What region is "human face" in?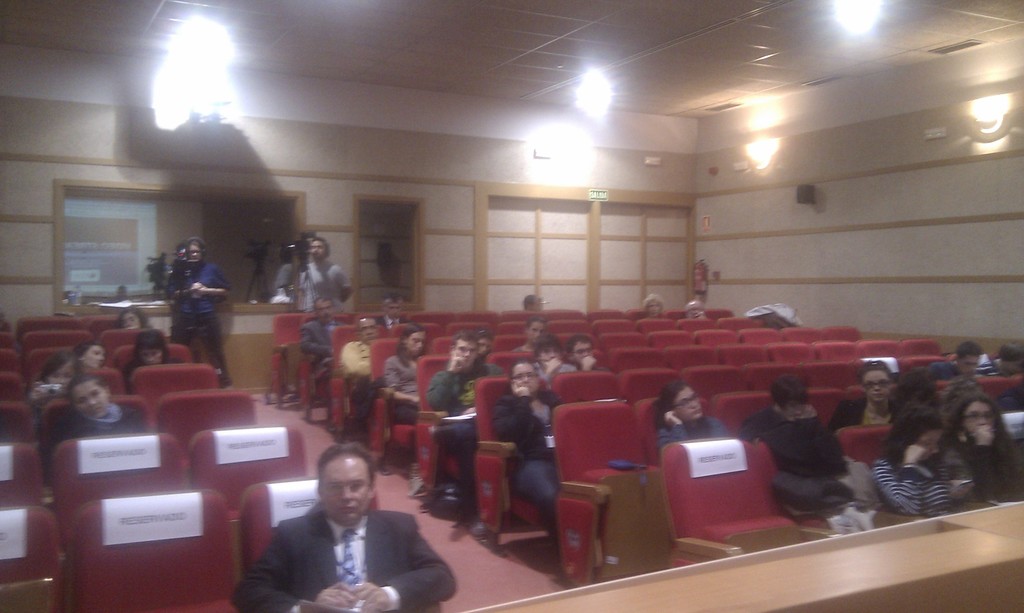
BBox(193, 246, 200, 259).
